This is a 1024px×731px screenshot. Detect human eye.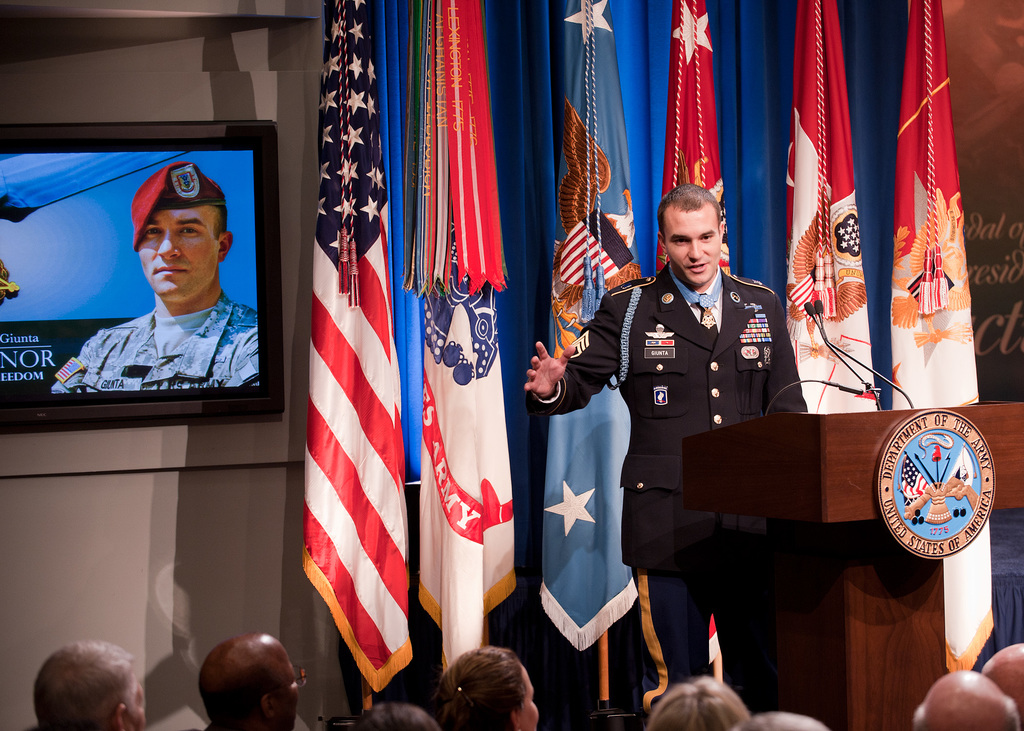
x1=141 y1=227 x2=164 y2=239.
